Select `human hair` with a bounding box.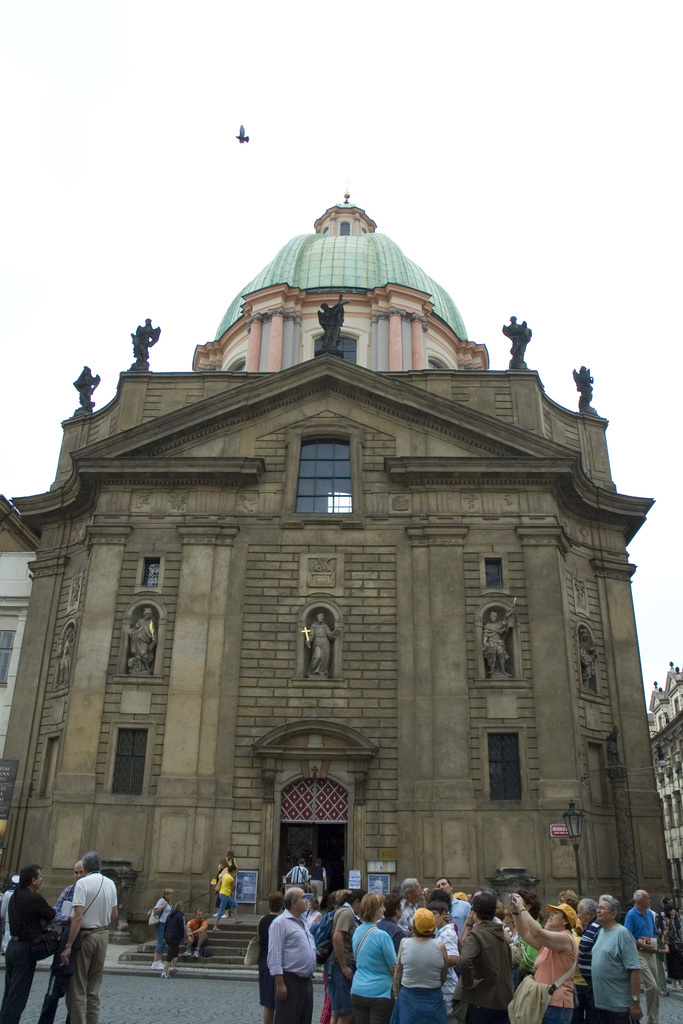
[left=422, top=897, right=452, bottom=919].
